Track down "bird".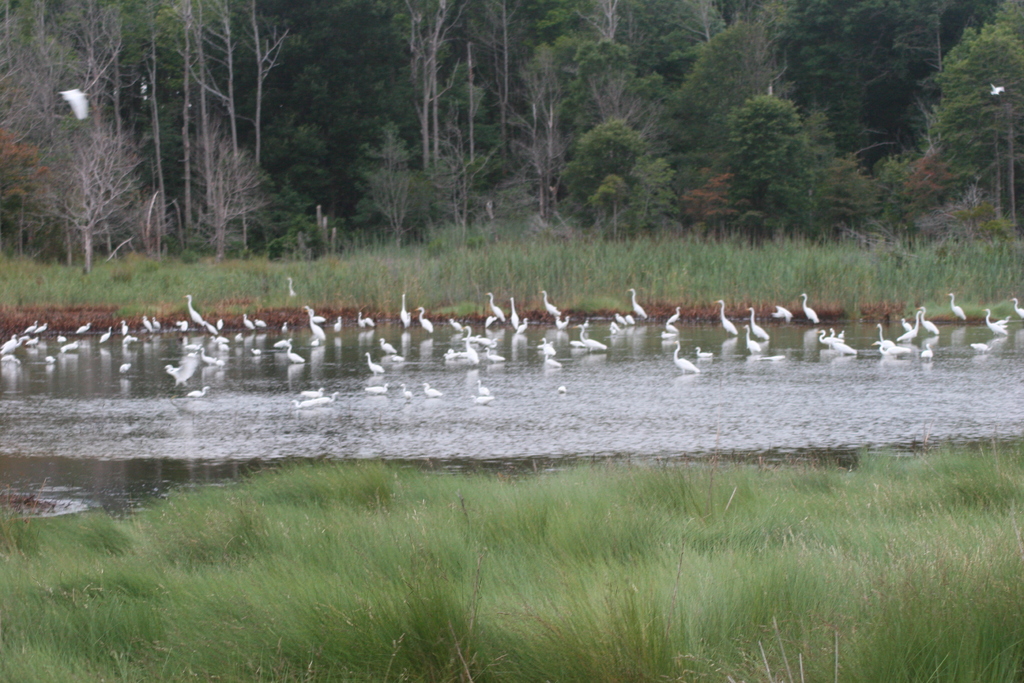
Tracked to box(25, 319, 40, 330).
